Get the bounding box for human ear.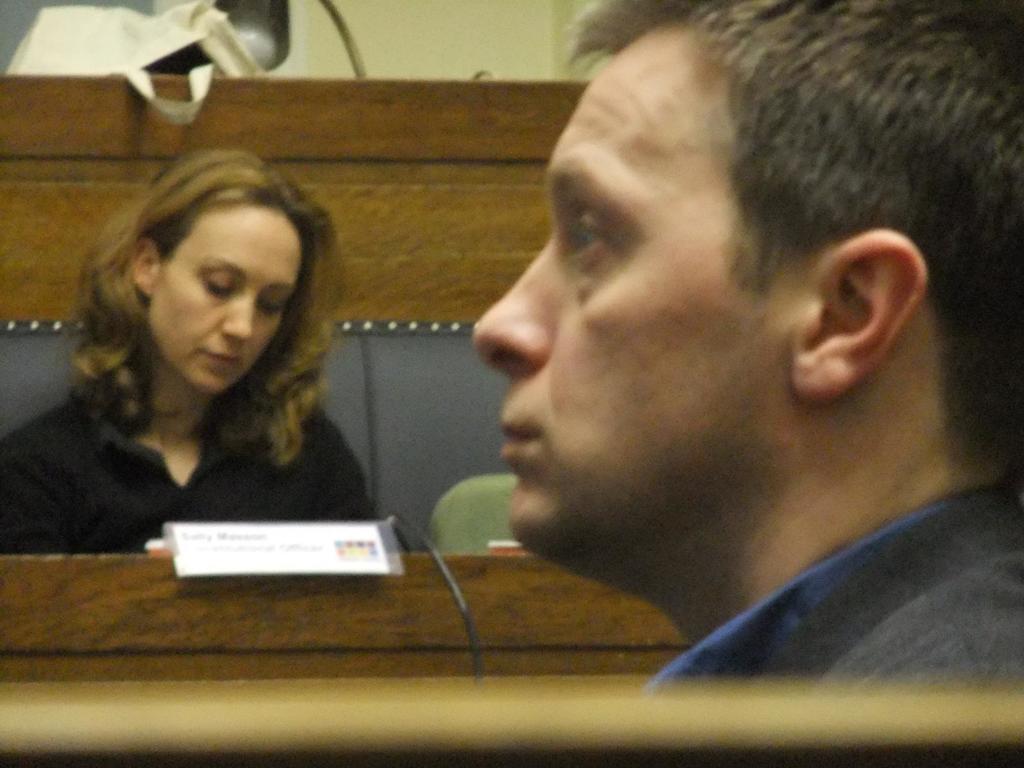
bbox=[132, 239, 160, 294].
